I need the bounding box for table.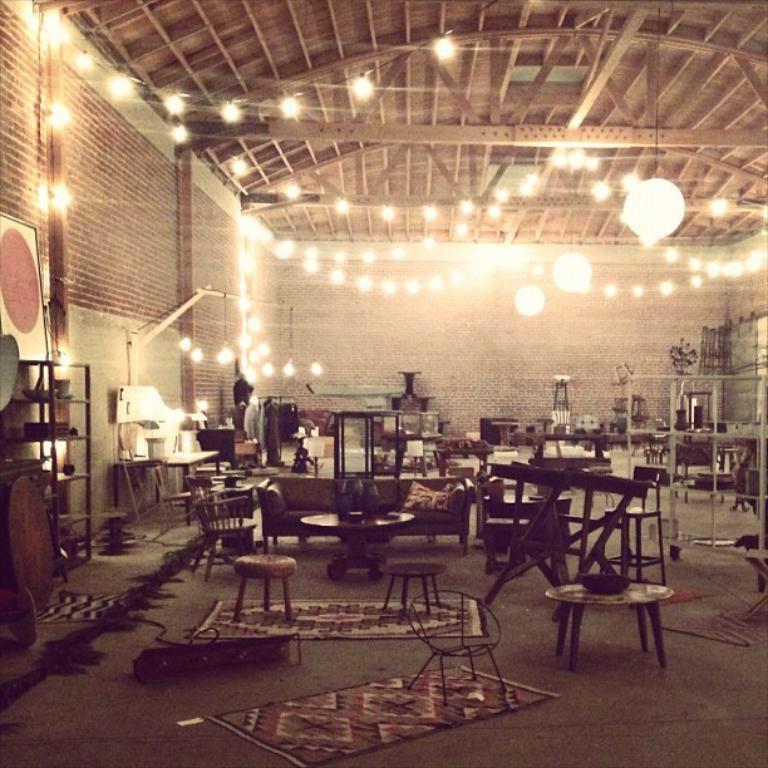
Here it is: region(599, 434, 653, 461).
